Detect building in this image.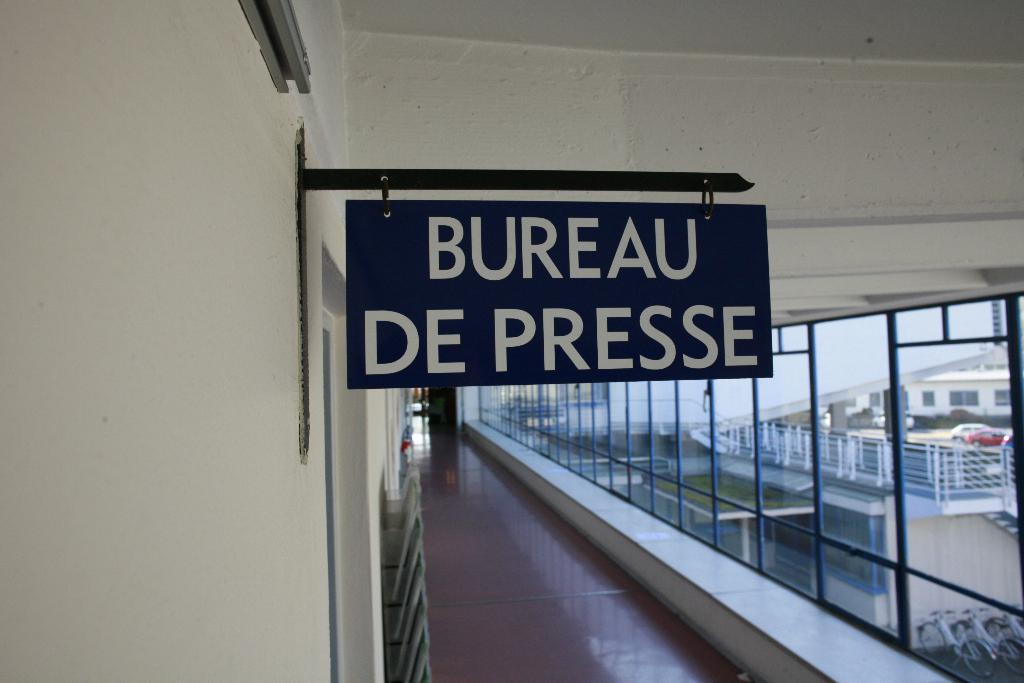
Detection: region(3, 0, 1022, 682).
